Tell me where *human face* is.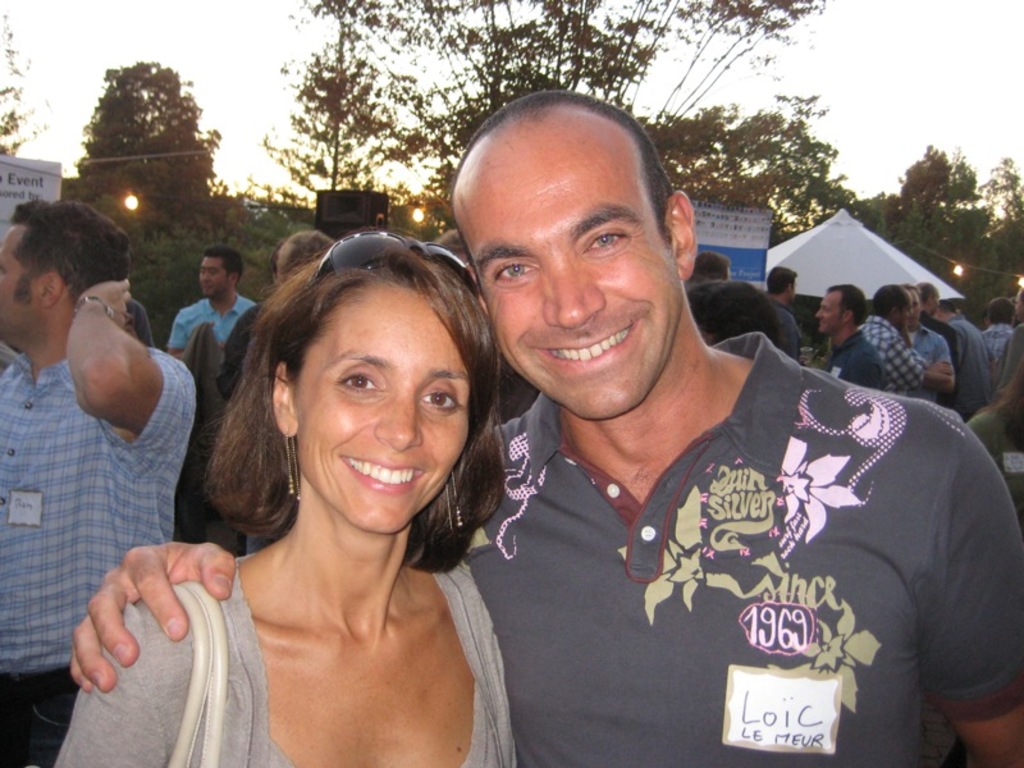
*human face* is at (296,278,467,529).
